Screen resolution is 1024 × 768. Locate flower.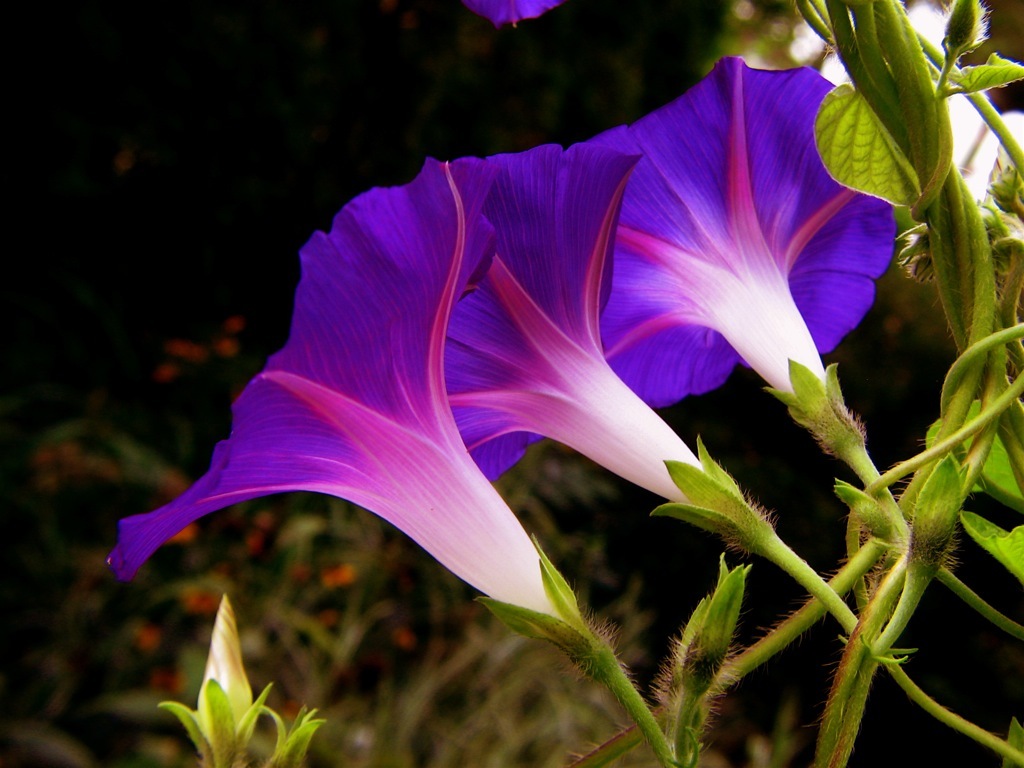
region(106, 158, 572, 624).
